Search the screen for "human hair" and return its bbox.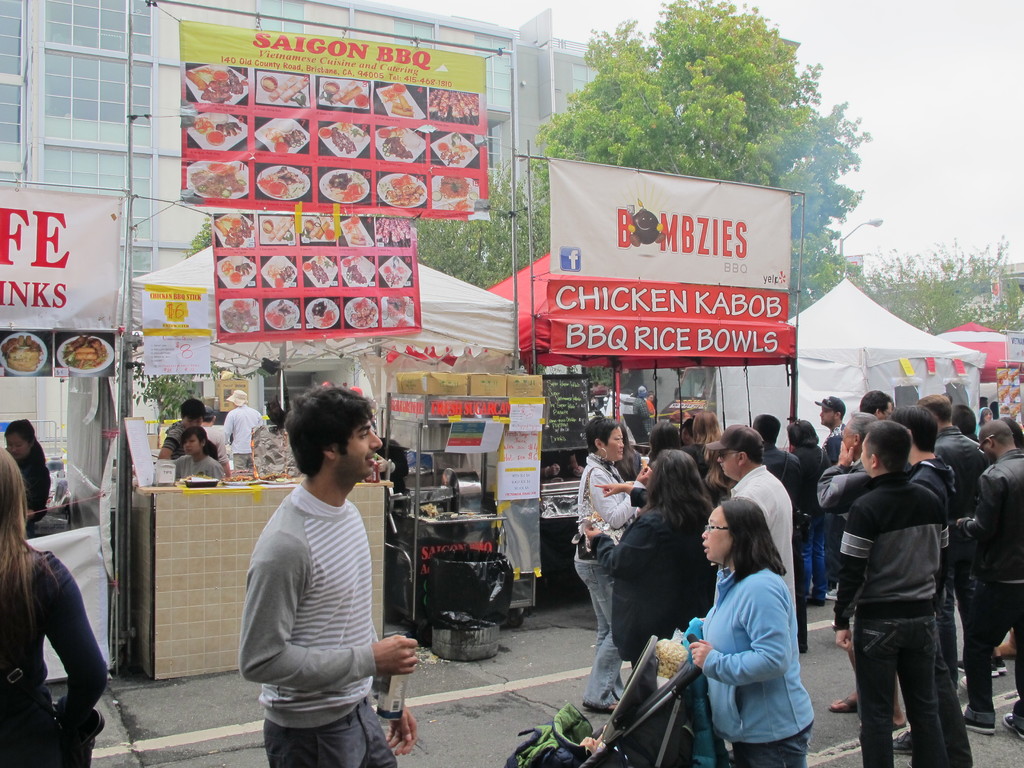
Found: region(180, 425, 221, 461).
